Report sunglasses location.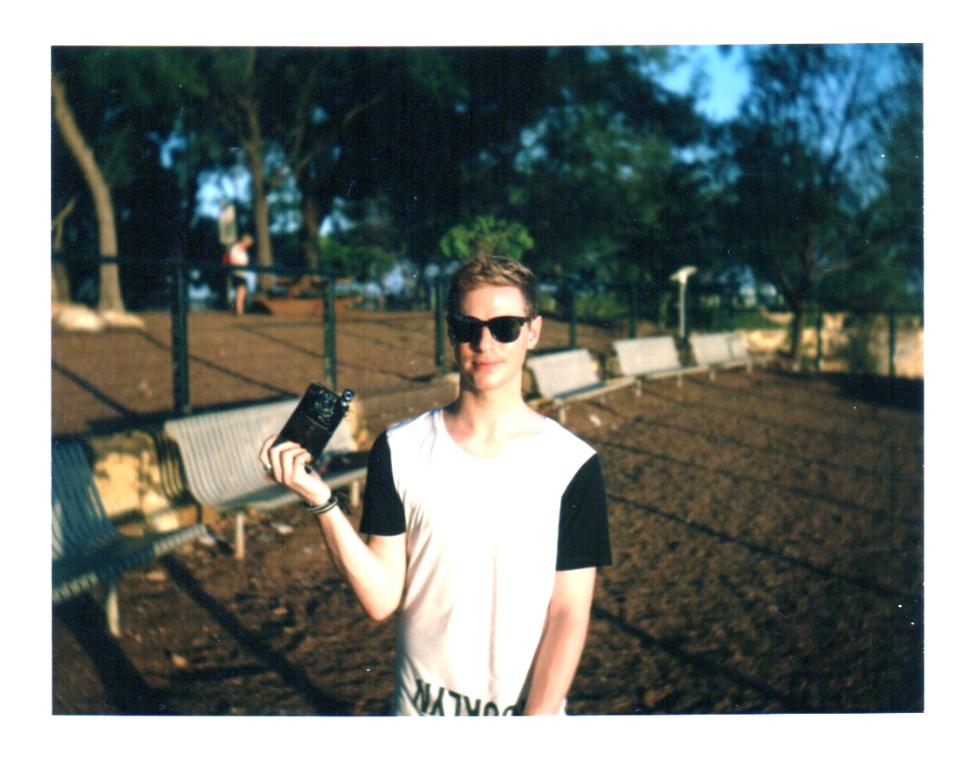
Report: bbox=(446, 314, 530, 345).
